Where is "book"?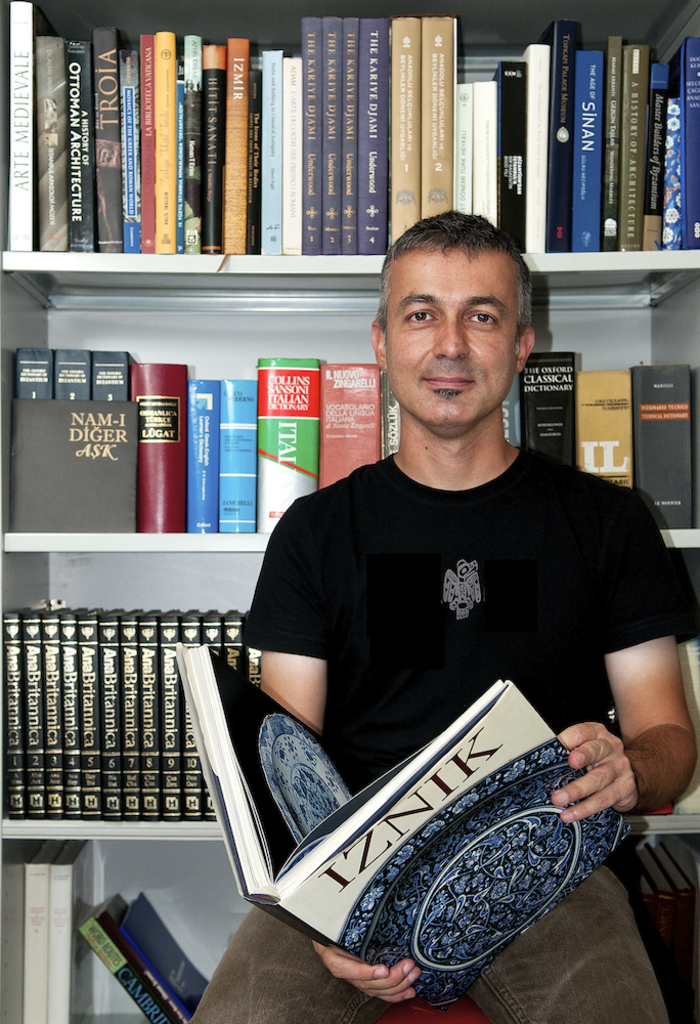
[left=55, top=39, right=94, bottom=249].
